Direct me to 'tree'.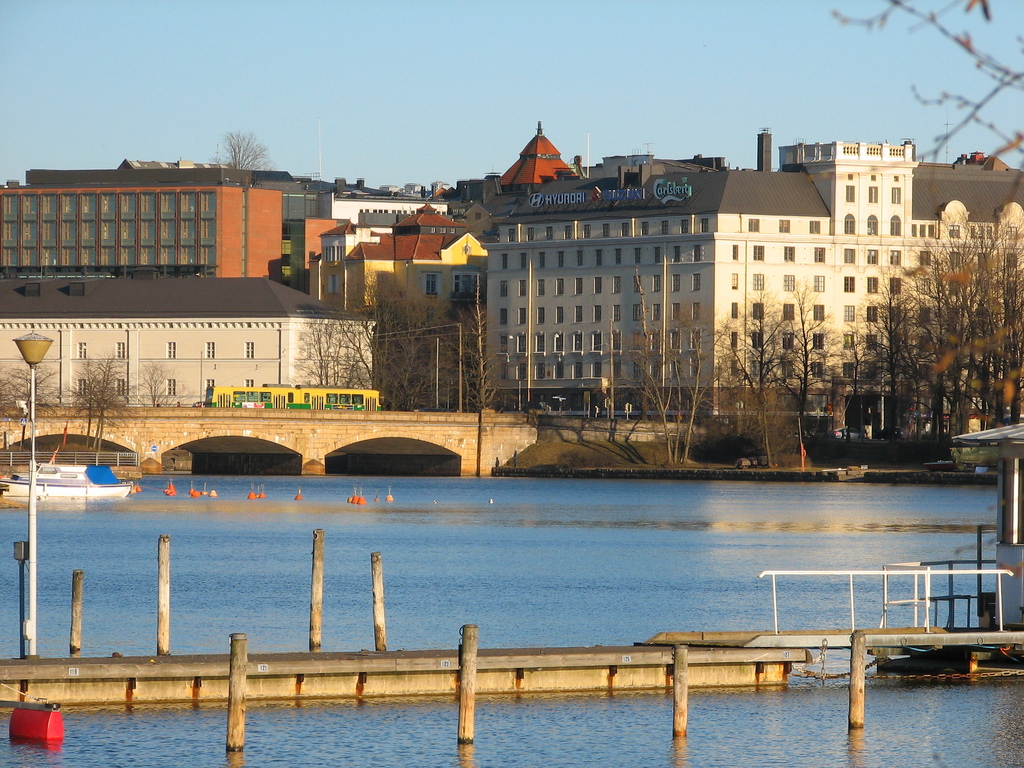
Direction: box(139, 355, 175, 409).
